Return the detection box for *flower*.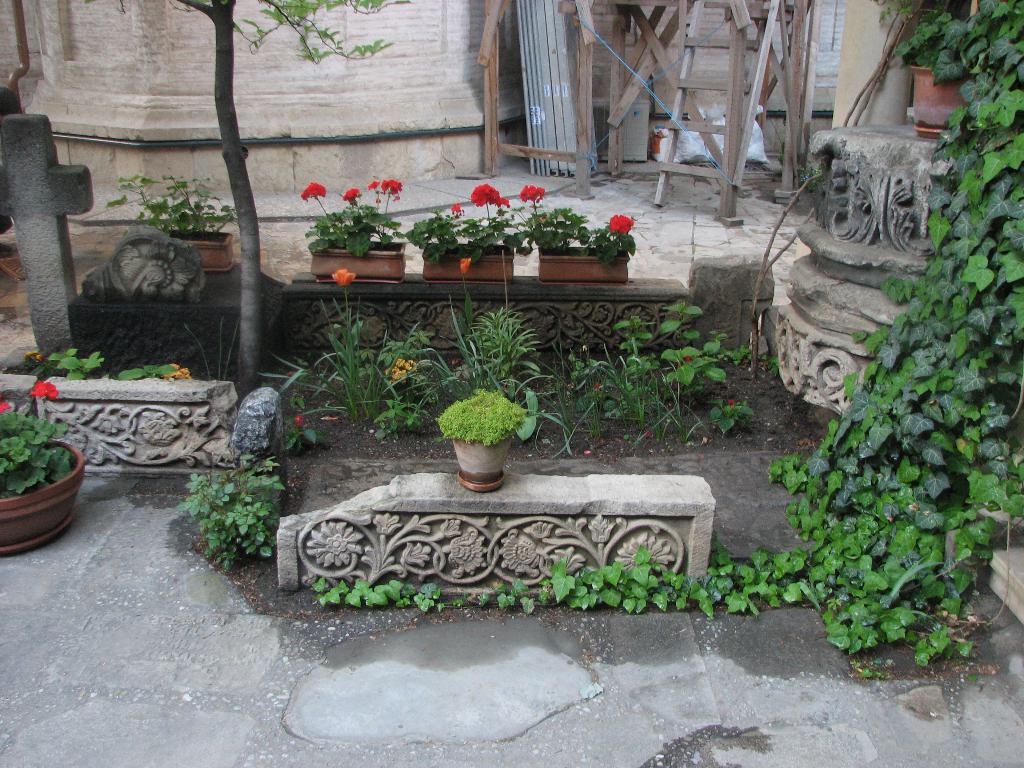
(459,257,468,278).
